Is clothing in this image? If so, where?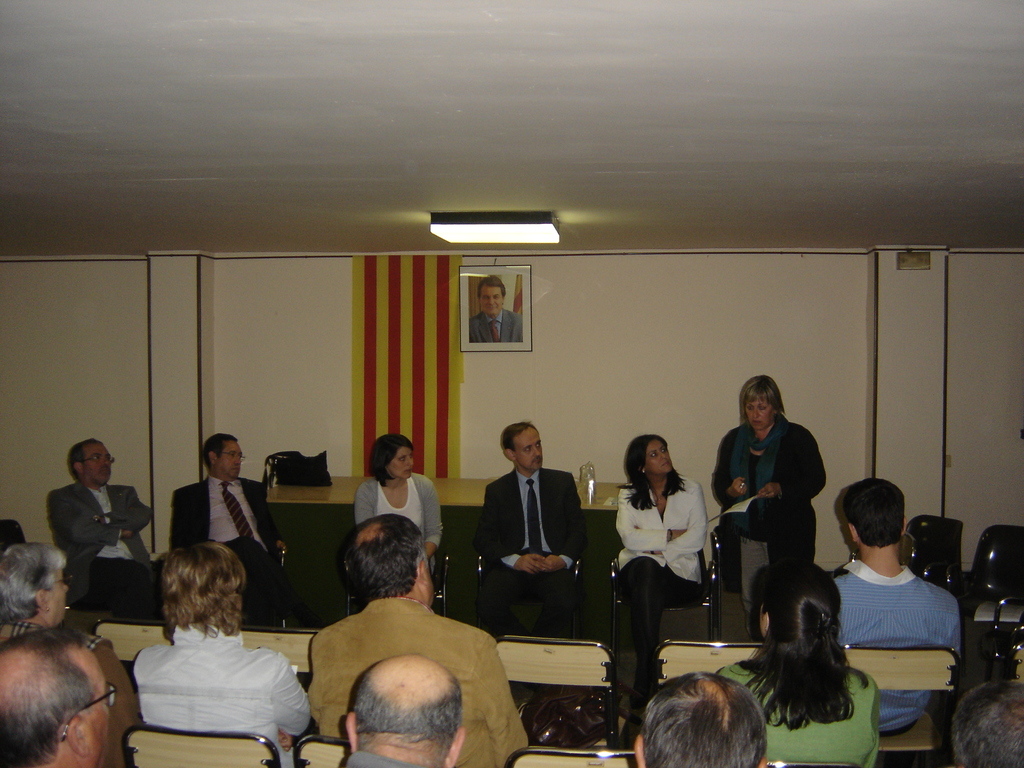
Yes, at {"left": 170, "top": 470, "right": 318, "bottom": 621}.
